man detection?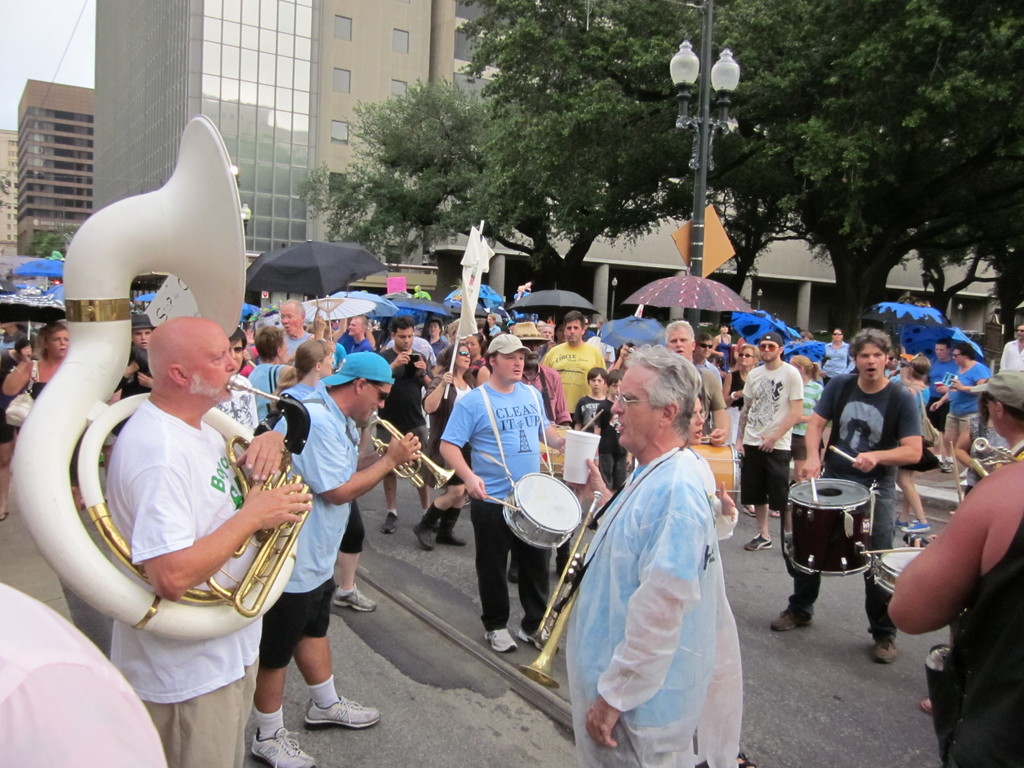
crop(925, 335, 956, 425)
